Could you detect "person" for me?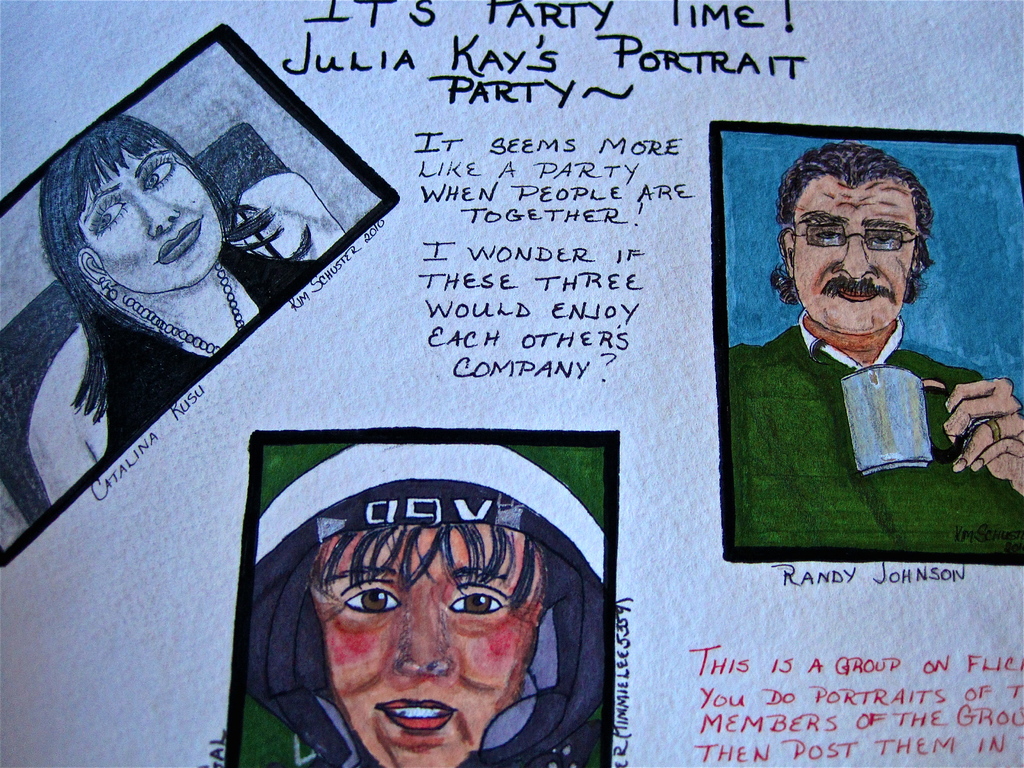
Detection result: rect(234, 440, 602, 767).
